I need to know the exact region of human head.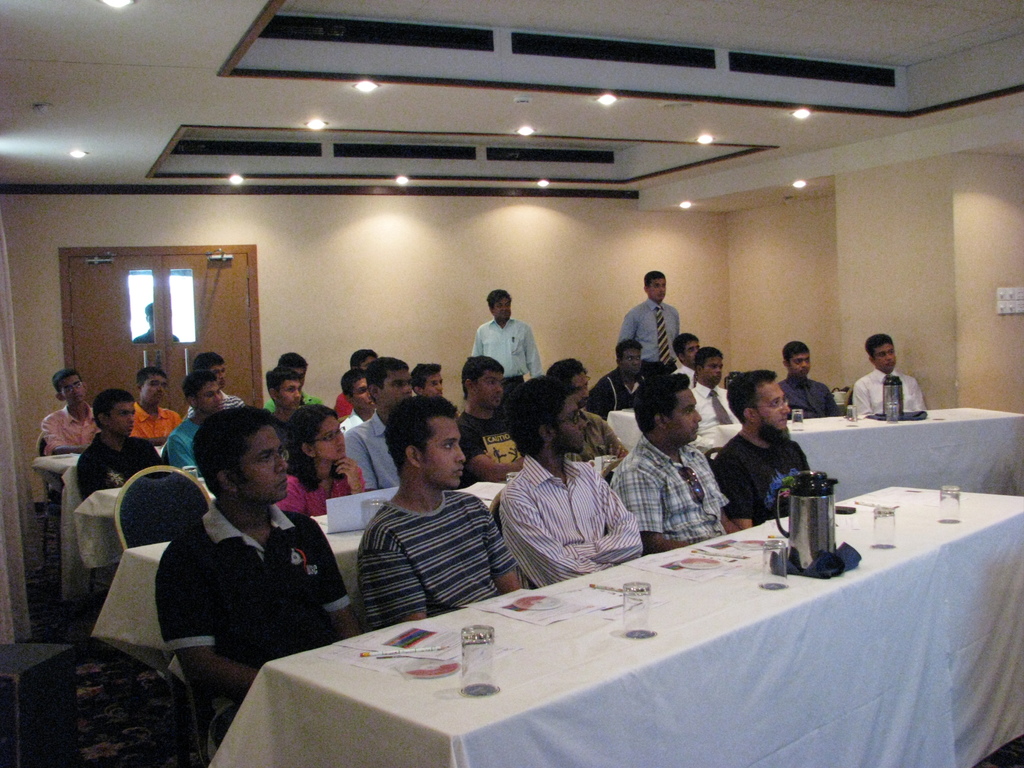
Region: box(279, 353, 305, 376).
